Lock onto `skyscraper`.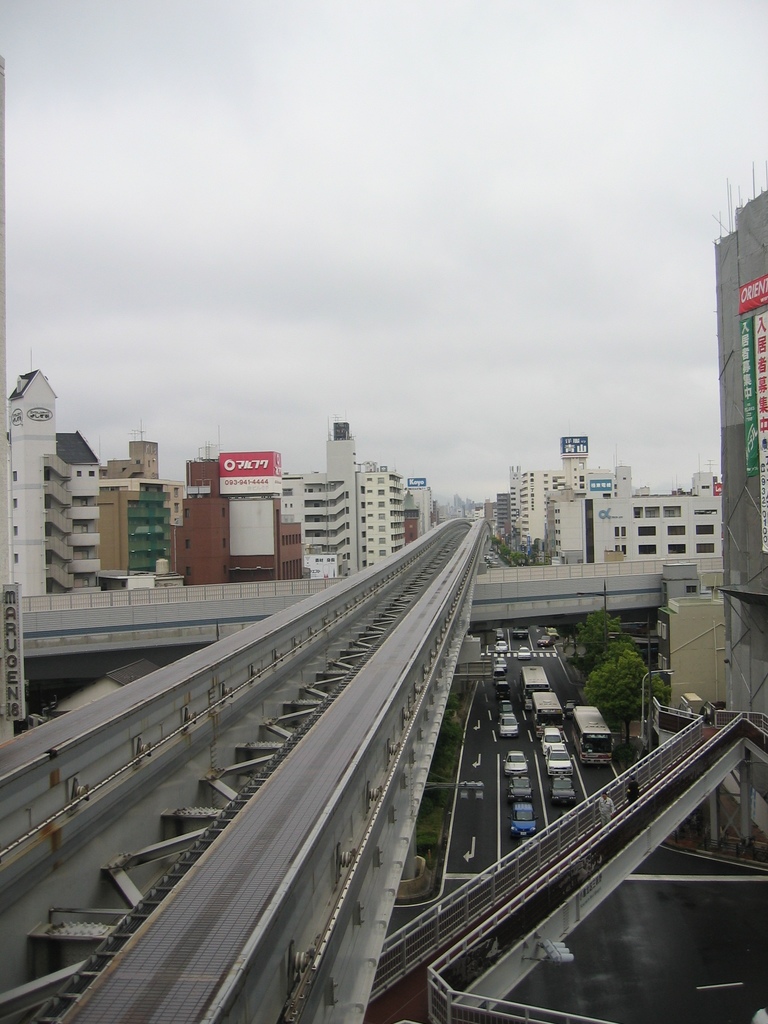
Locked: bbox=[595, 449, 722, 564].
